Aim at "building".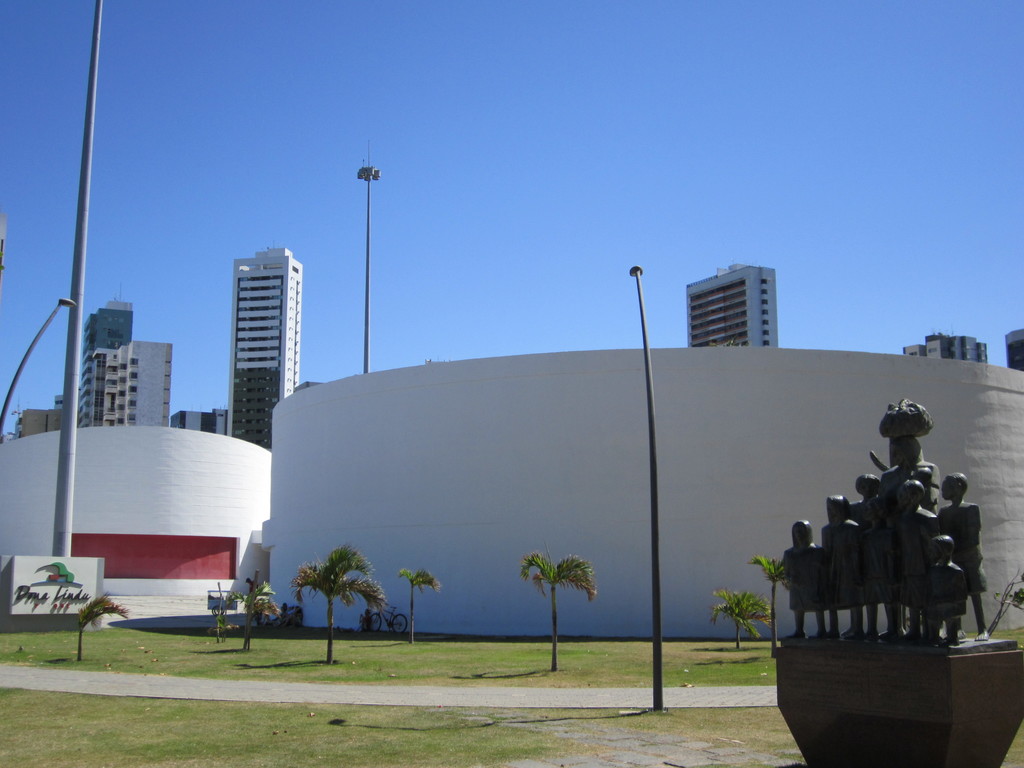
Aimed at pyautogui.locateOnScreen(679, 255, 778, 354).
